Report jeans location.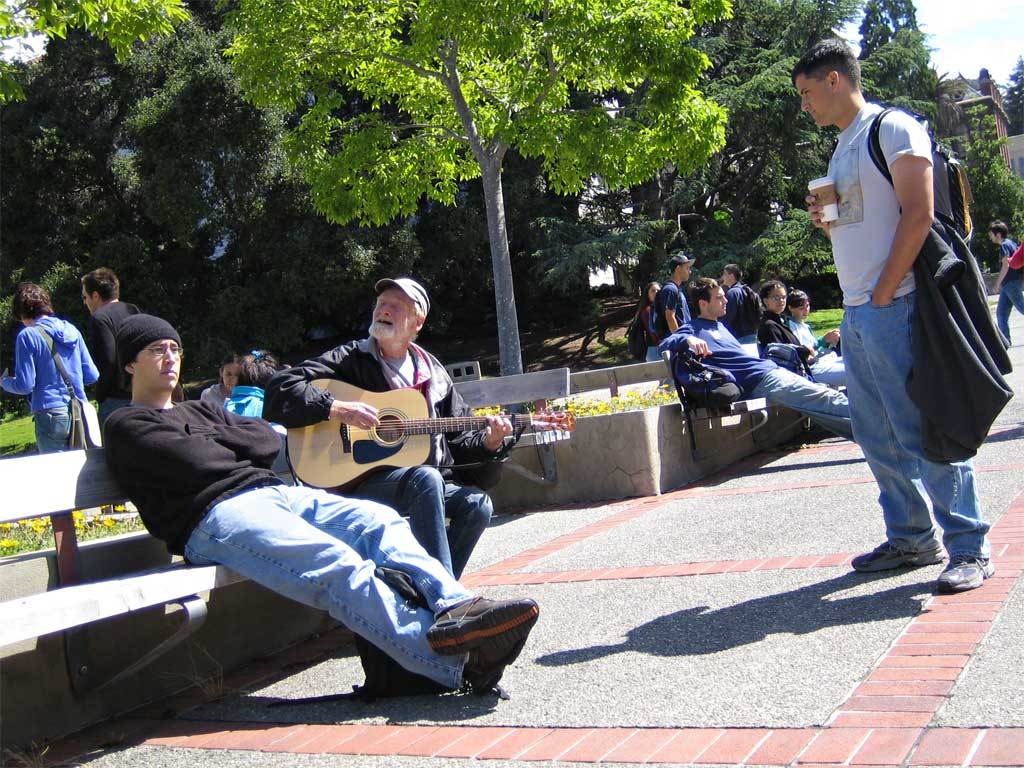
Report: 836:287:992:559.
